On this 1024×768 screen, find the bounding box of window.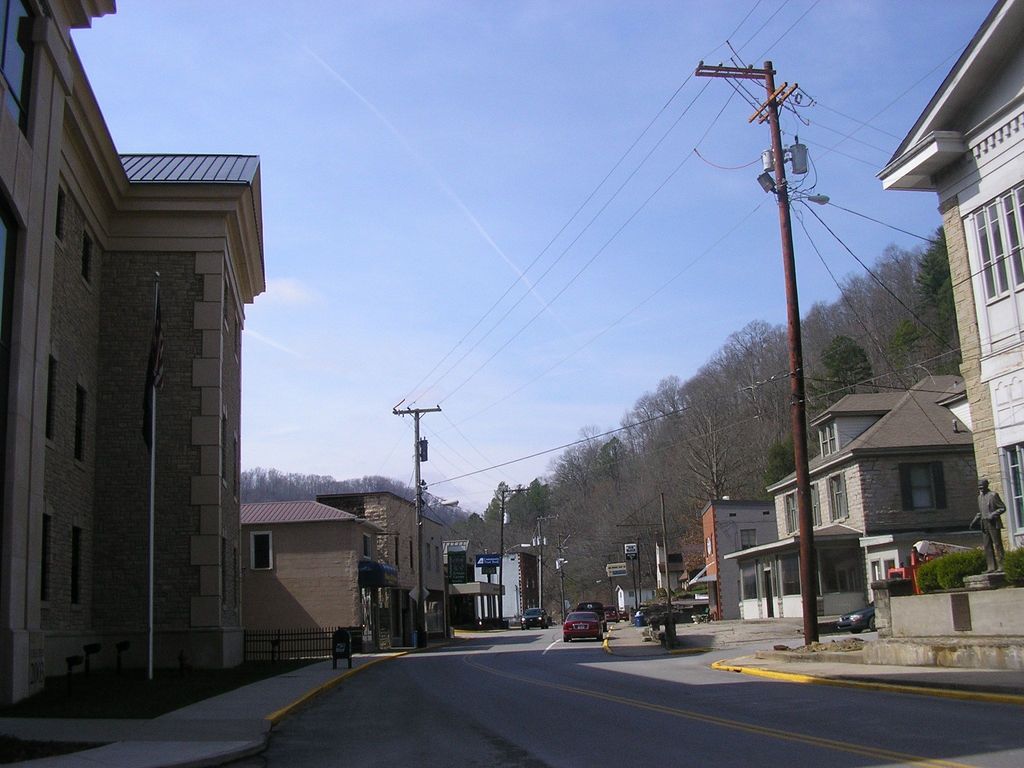
Bounding box: [782, 497, 797, 532].
